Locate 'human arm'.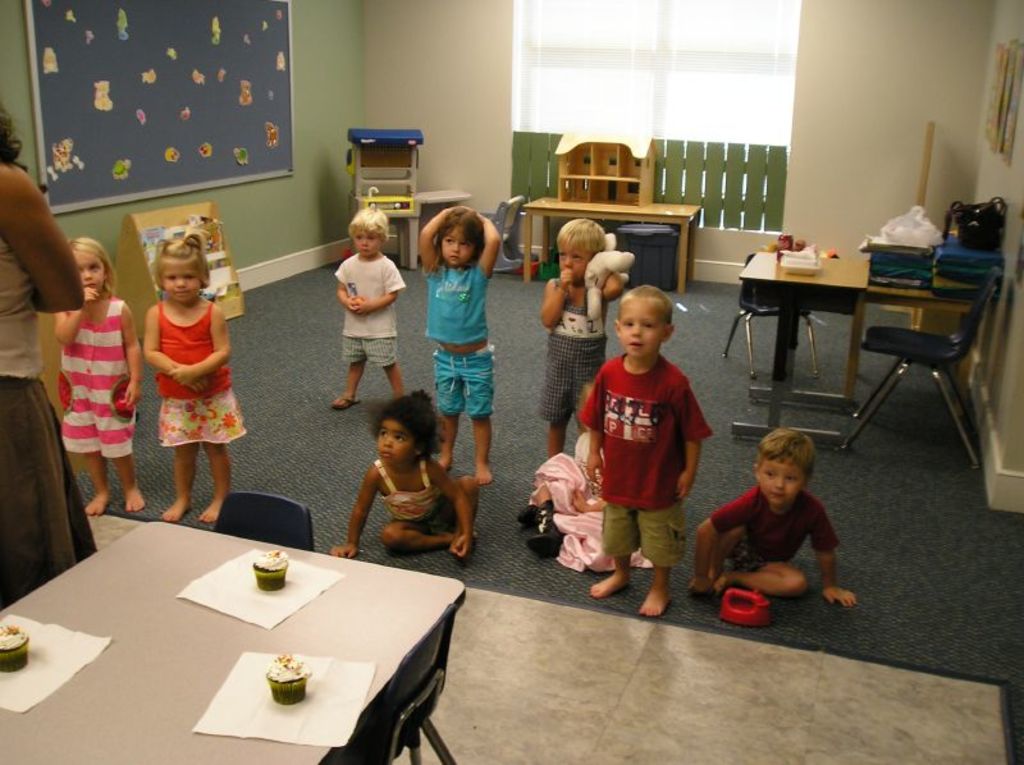
Bounding box: <region>346, 256, 407, 317</region>.
